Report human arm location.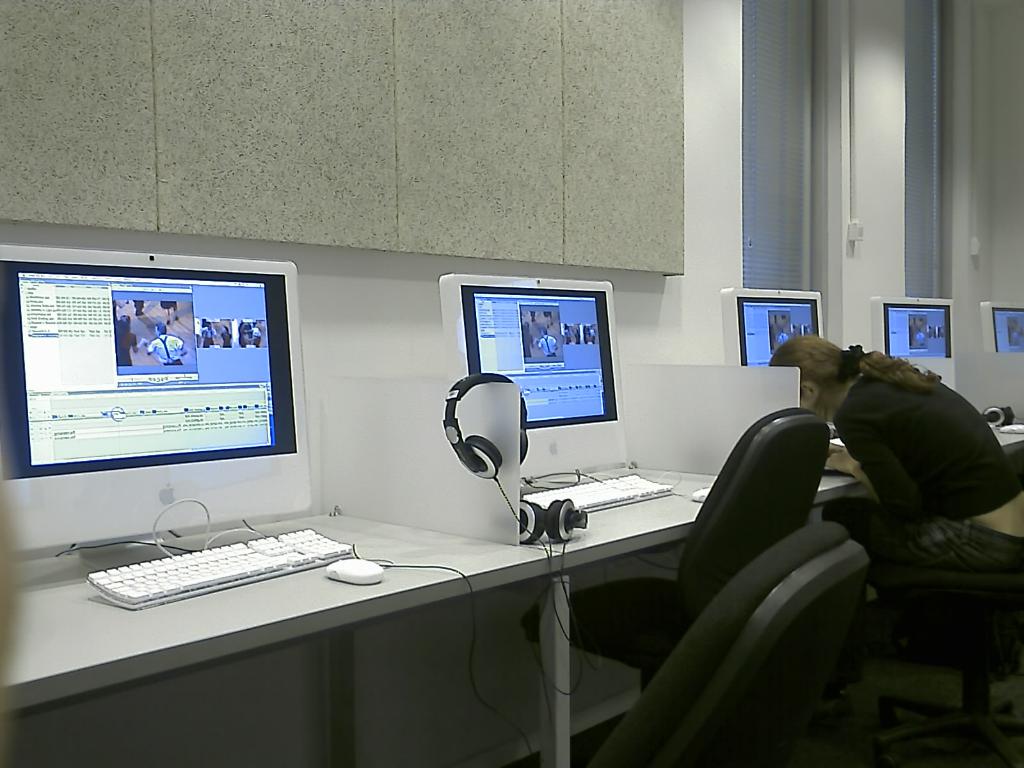
Report: detection(821, 411, 925, 525).
